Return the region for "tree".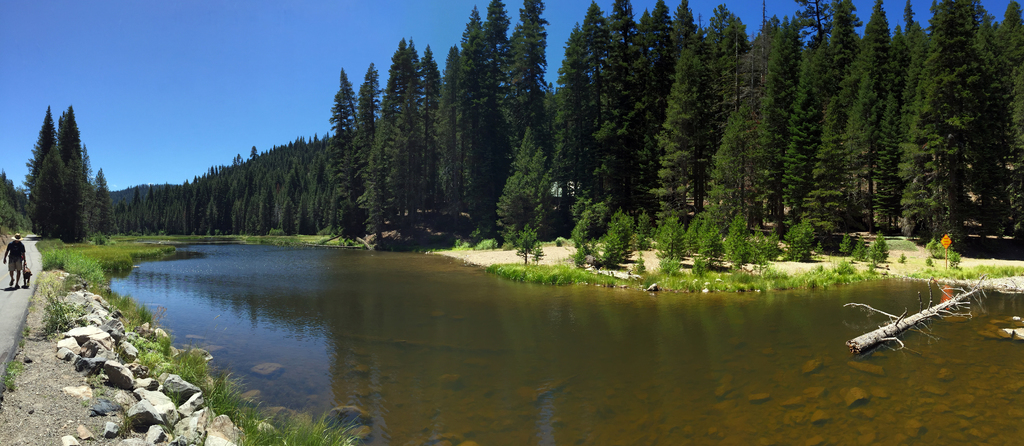
{"x1": 947, "y1": 250, "x2": 963, "y2": 270}.
